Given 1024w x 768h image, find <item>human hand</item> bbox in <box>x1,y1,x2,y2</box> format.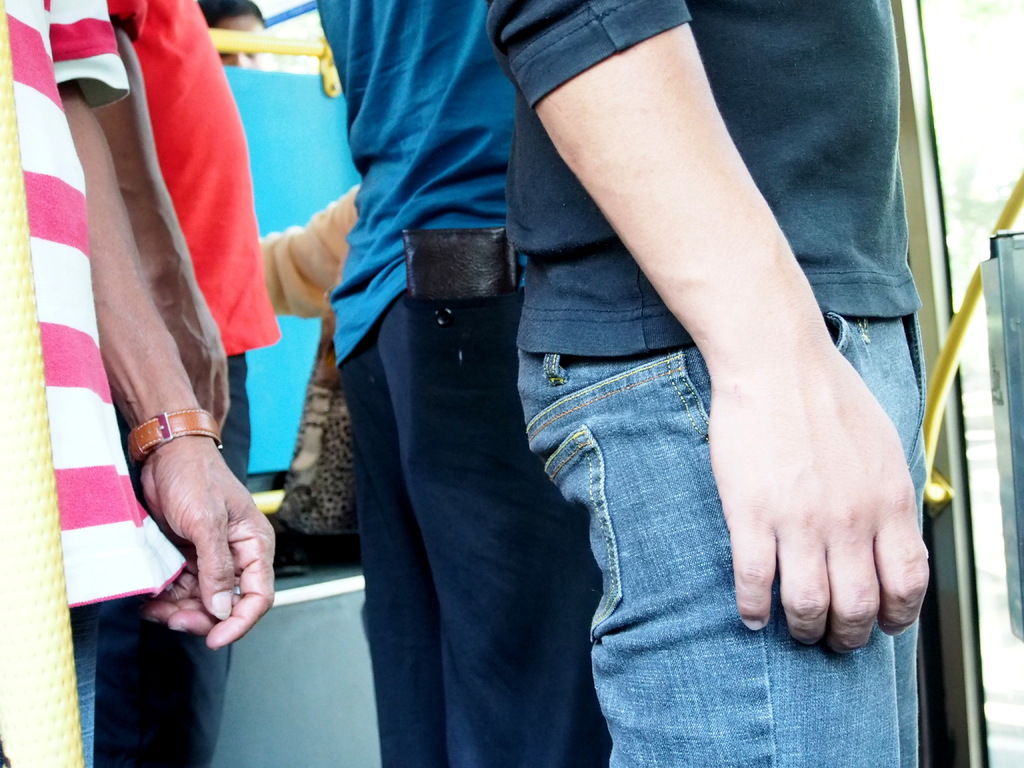
<box>705,321,933,659</box>.
